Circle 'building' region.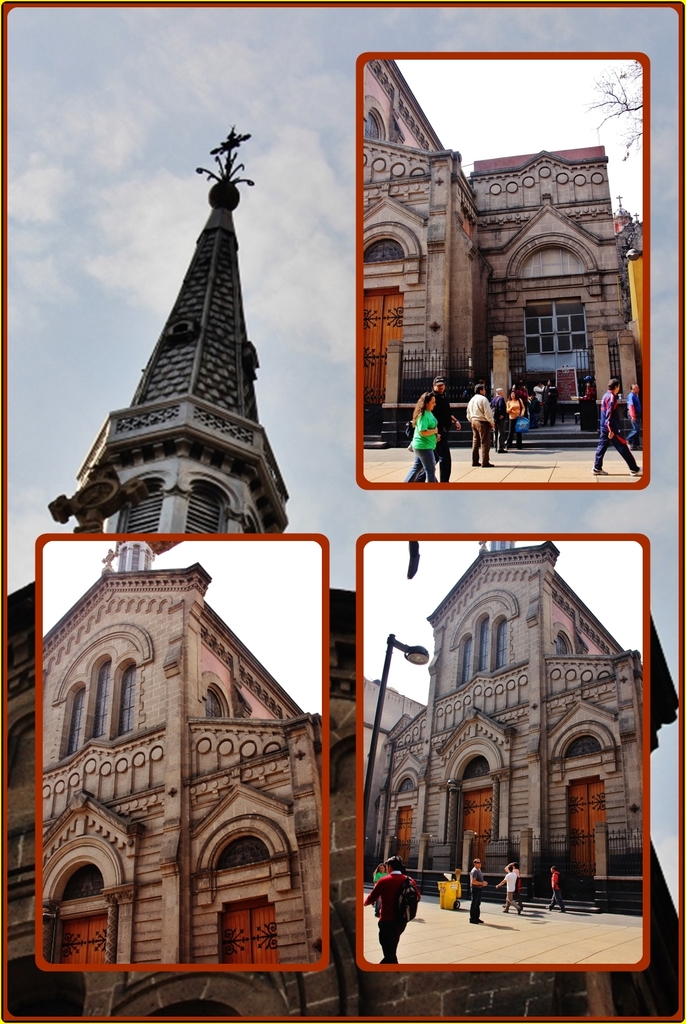
Region: x1=365 y1=679 x2=423 y2=868.
